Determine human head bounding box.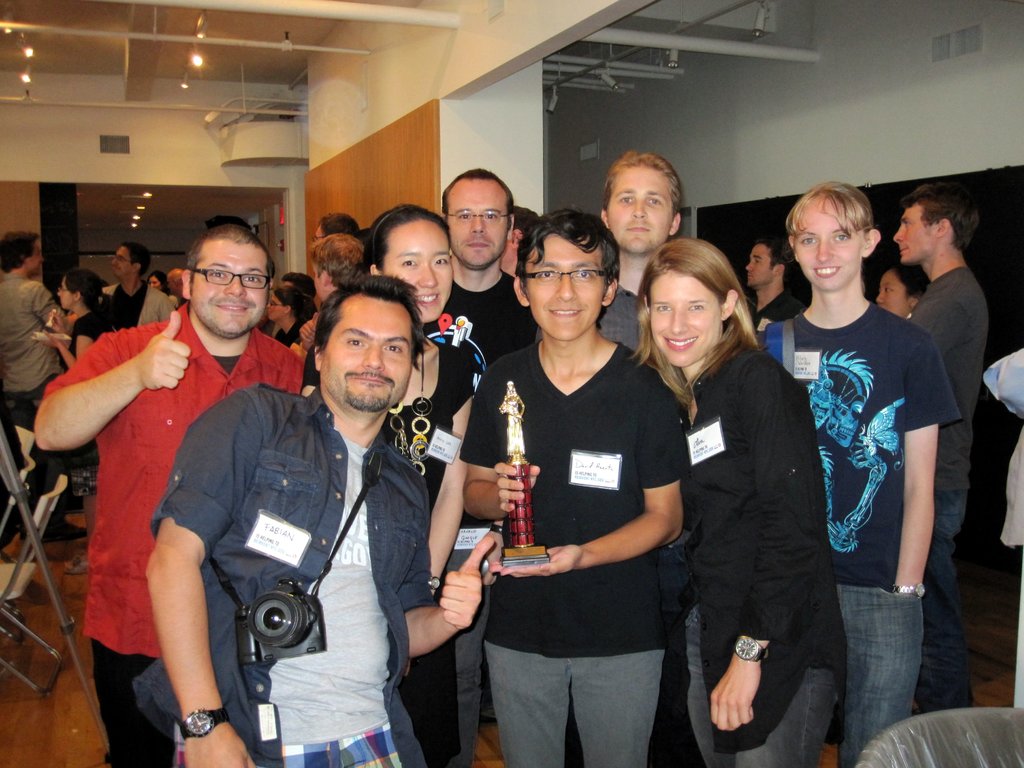
Determined: rect(267, 281, 300, 322).
